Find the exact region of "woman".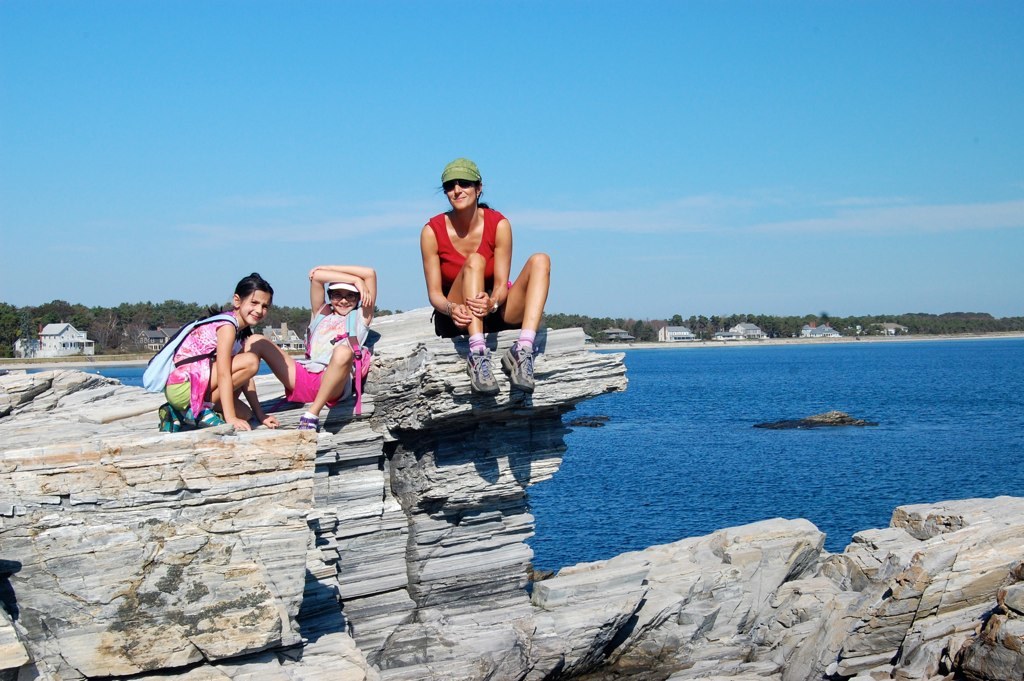
Exact region: [left=420, top=159, right=537, bottom=379].
